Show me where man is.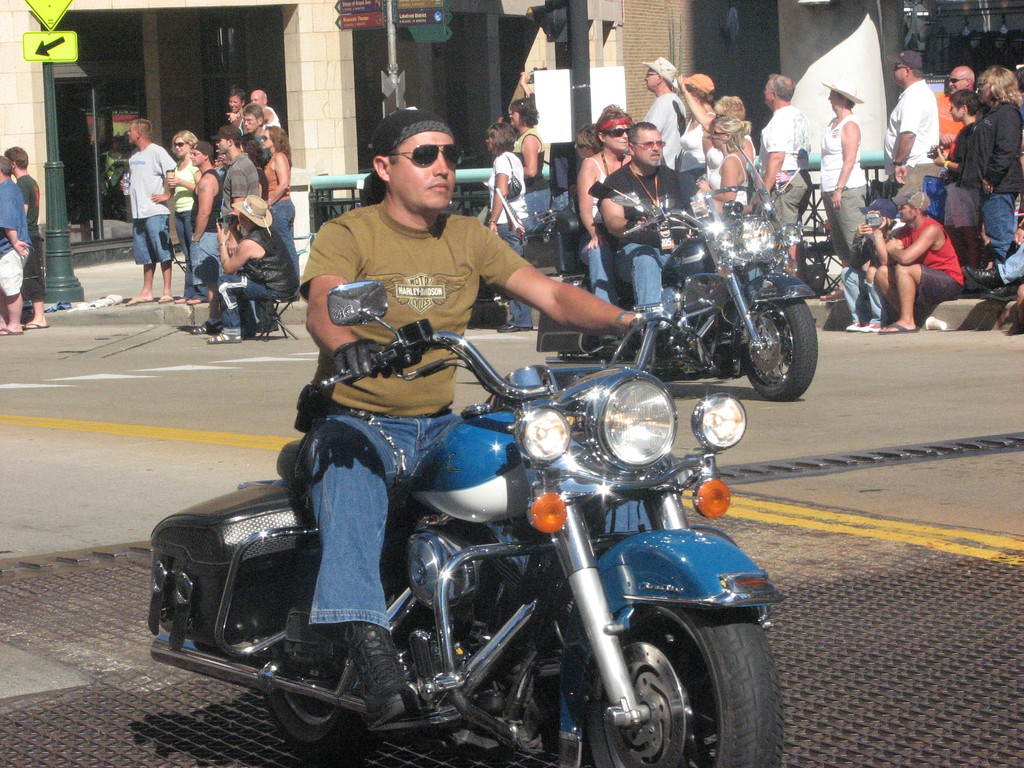
man is at bbox=(873, 191, 959, 333).
